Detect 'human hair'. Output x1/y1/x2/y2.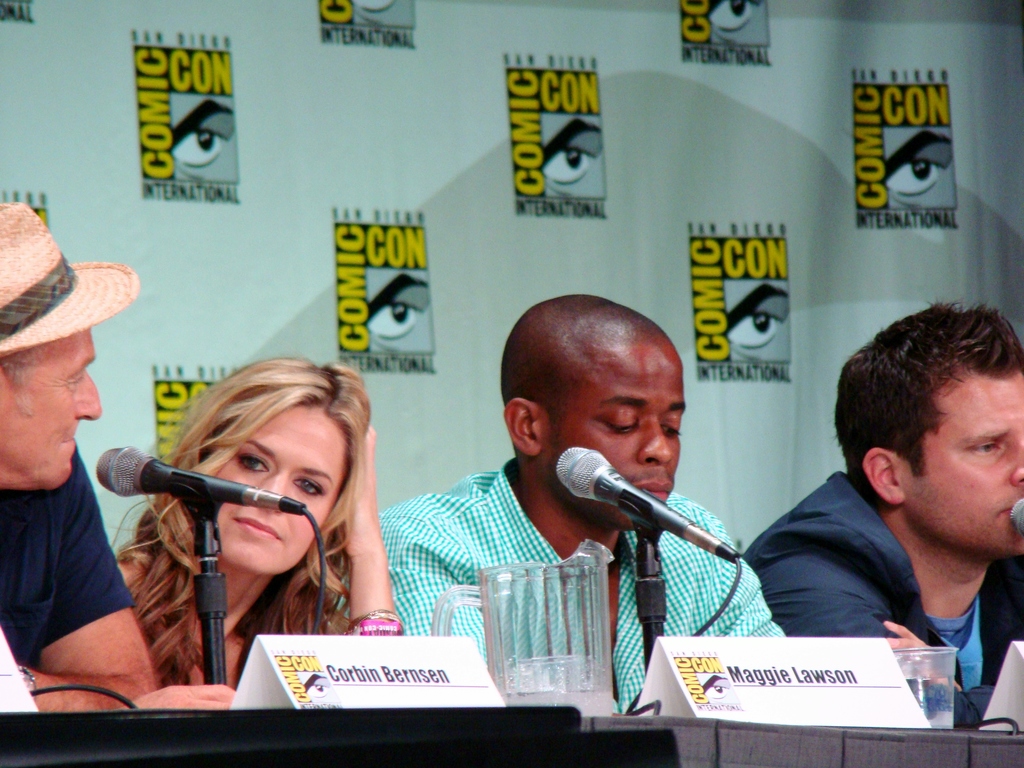
848/305/1012/538.
